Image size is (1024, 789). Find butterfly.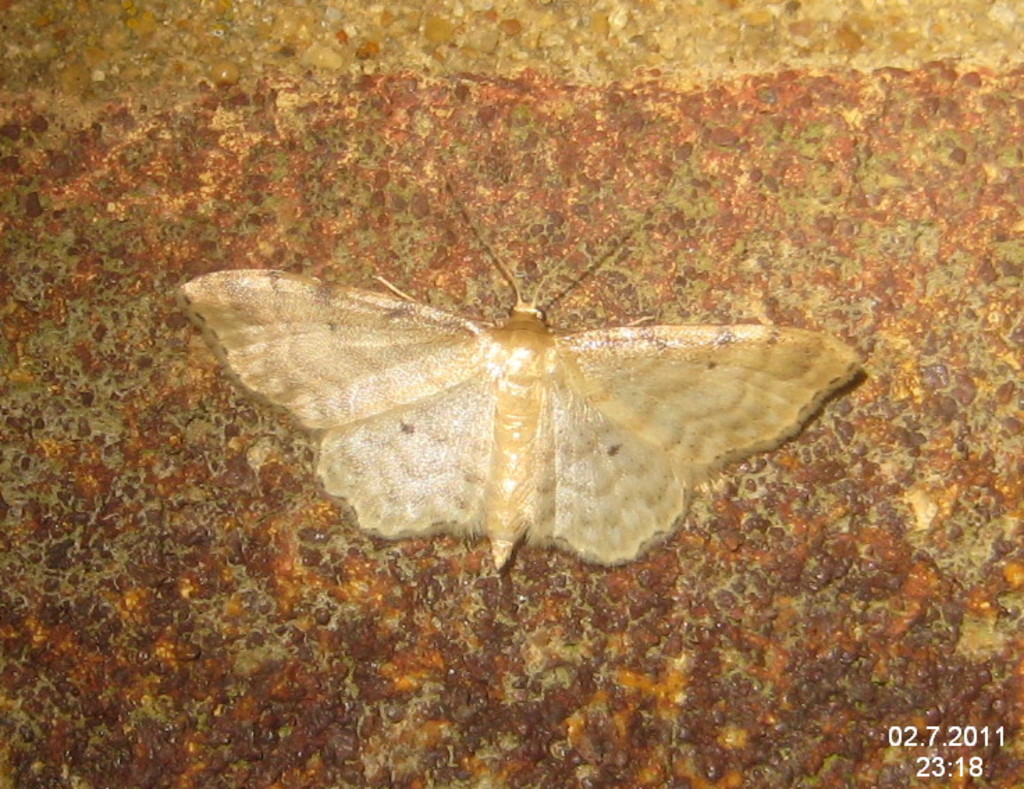
box(173, 184, 863, 571).
